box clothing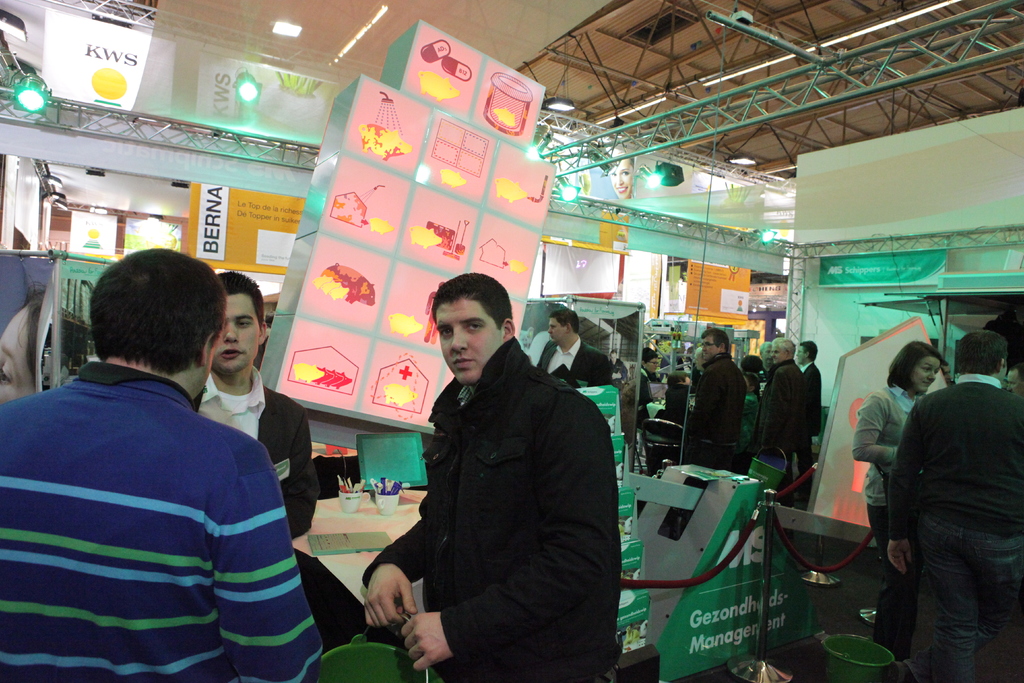
select_region(195, 363, 321, 541)
